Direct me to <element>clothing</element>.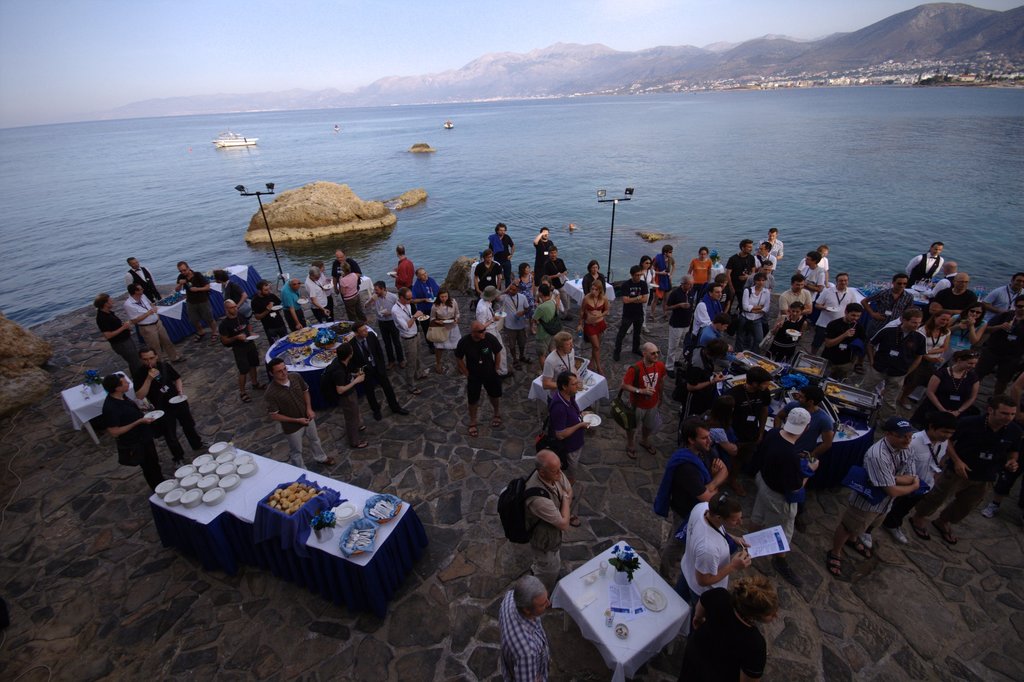
Direction: <bbox>173, 275, 211, 298</bbox>.
